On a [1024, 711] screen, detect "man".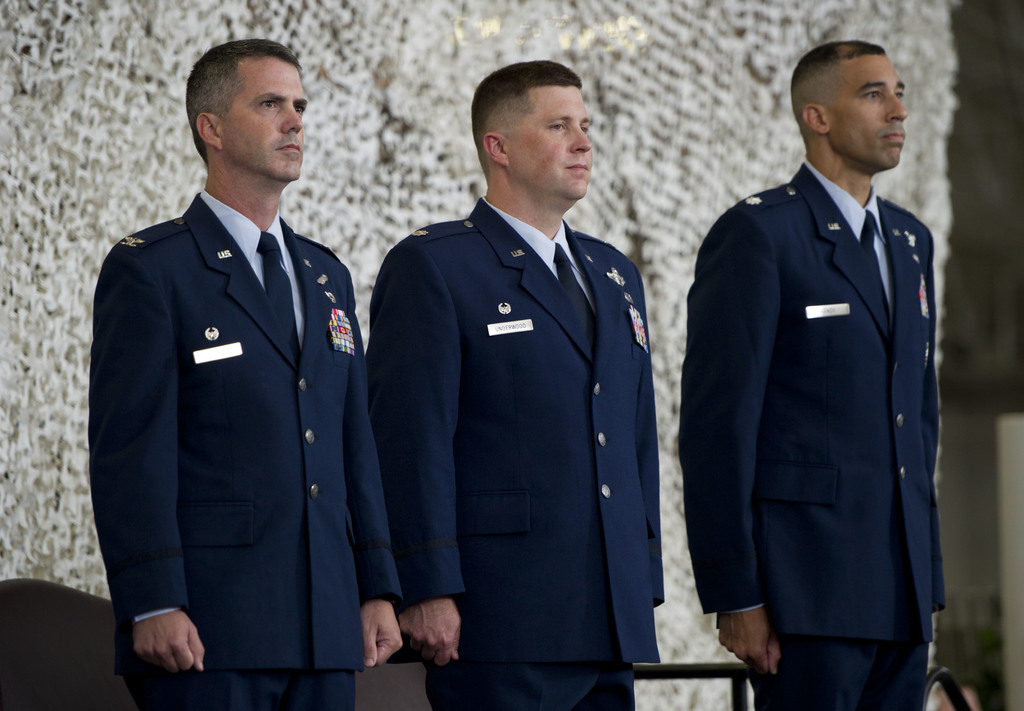
(x1=365, y1=60, x2=666, y2=710).
